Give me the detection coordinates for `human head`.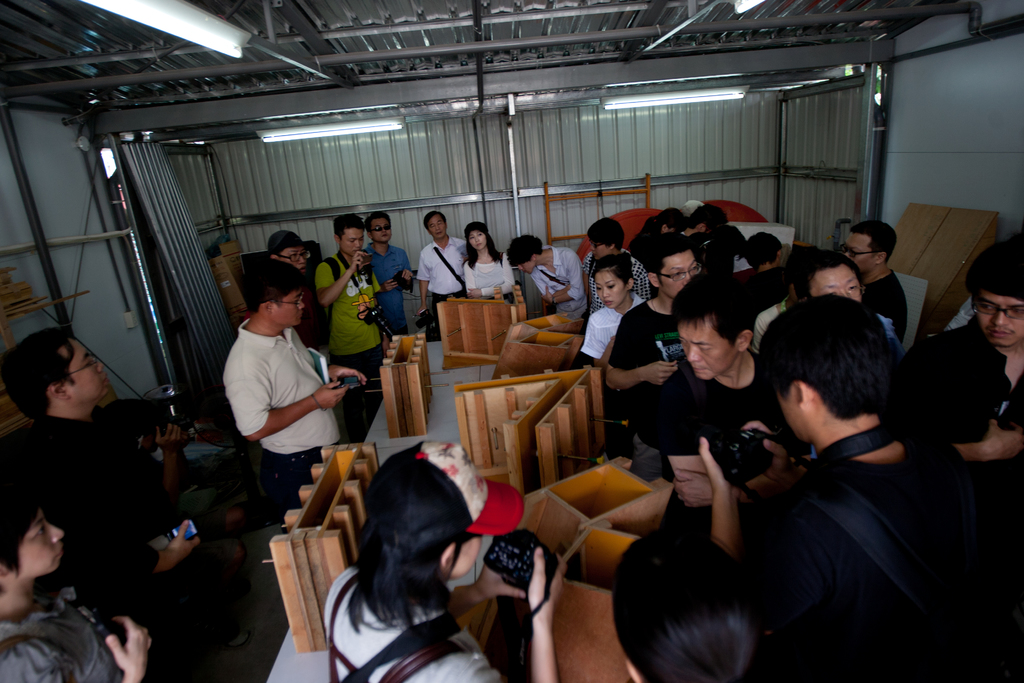
rect(335, 211, 365, 259).
